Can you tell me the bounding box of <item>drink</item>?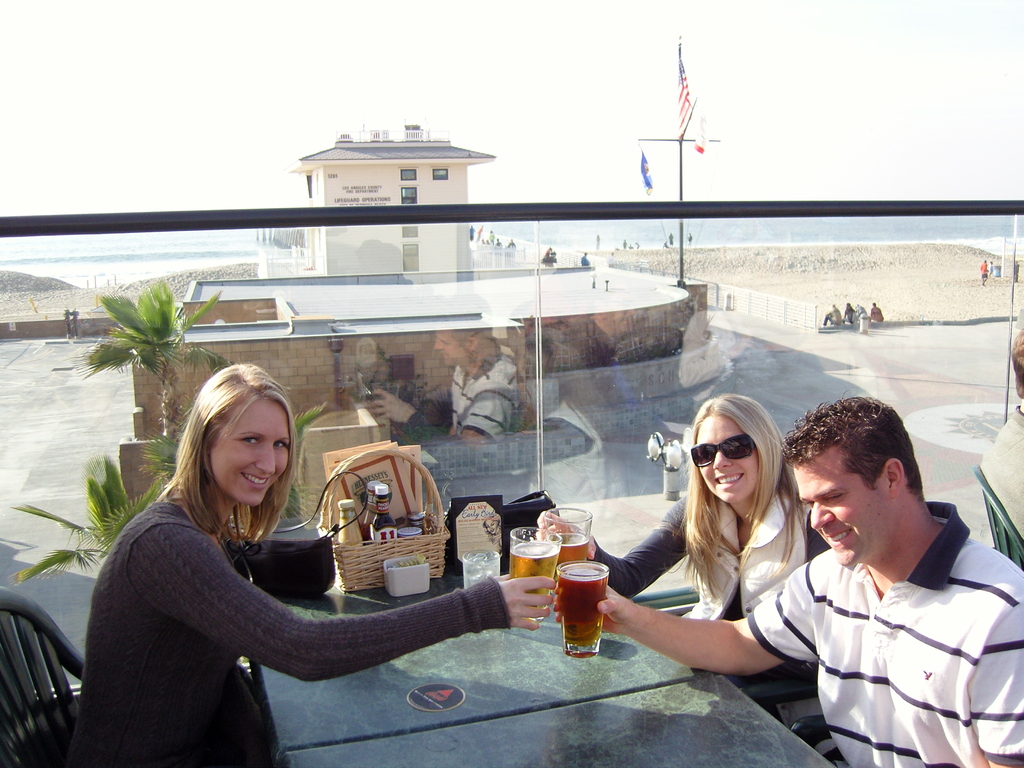
l=541, t=500, r=587, b=556.
